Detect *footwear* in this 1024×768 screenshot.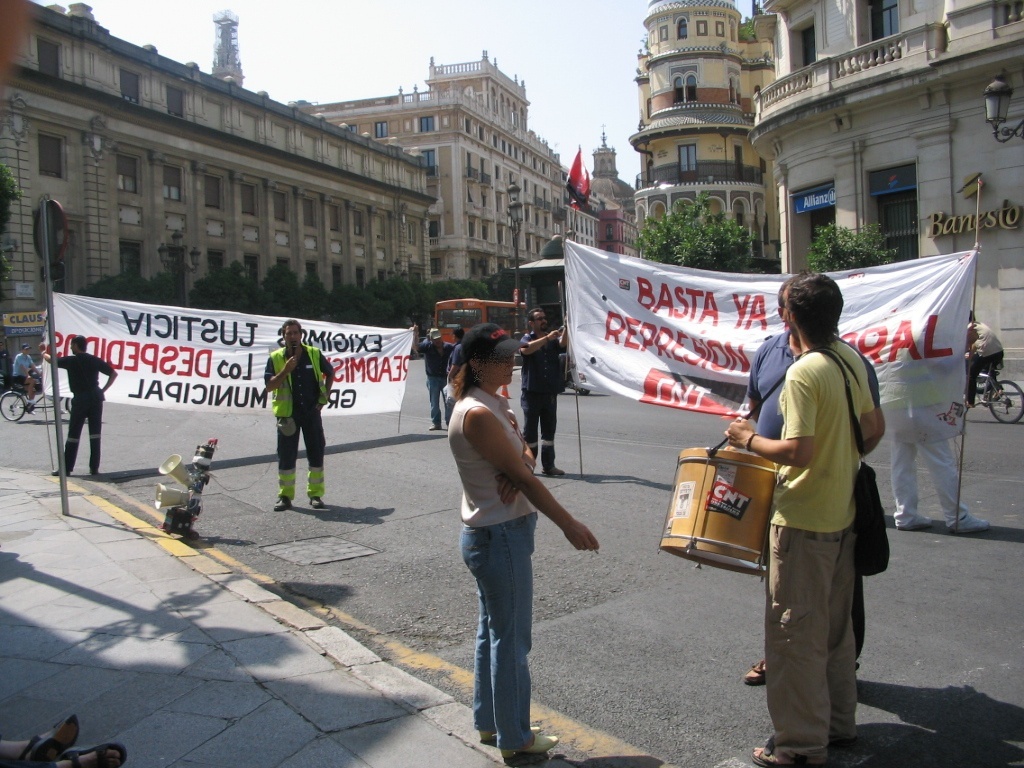
Detection: l=538, t=466, r=565, b=478.
